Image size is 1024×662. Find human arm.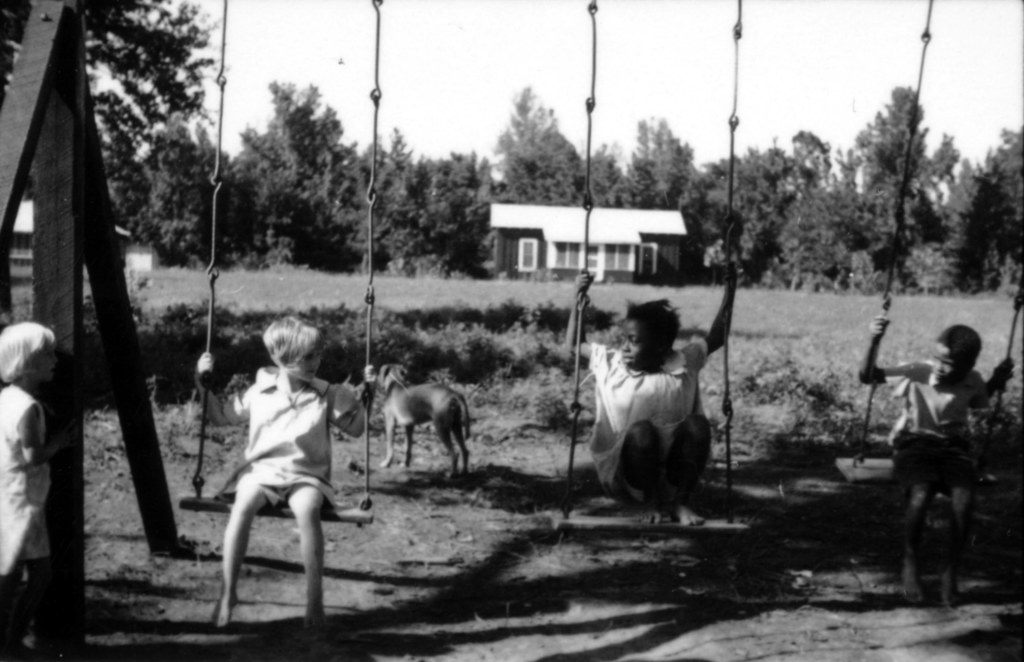
select_region(18, 401, 65, 463).
